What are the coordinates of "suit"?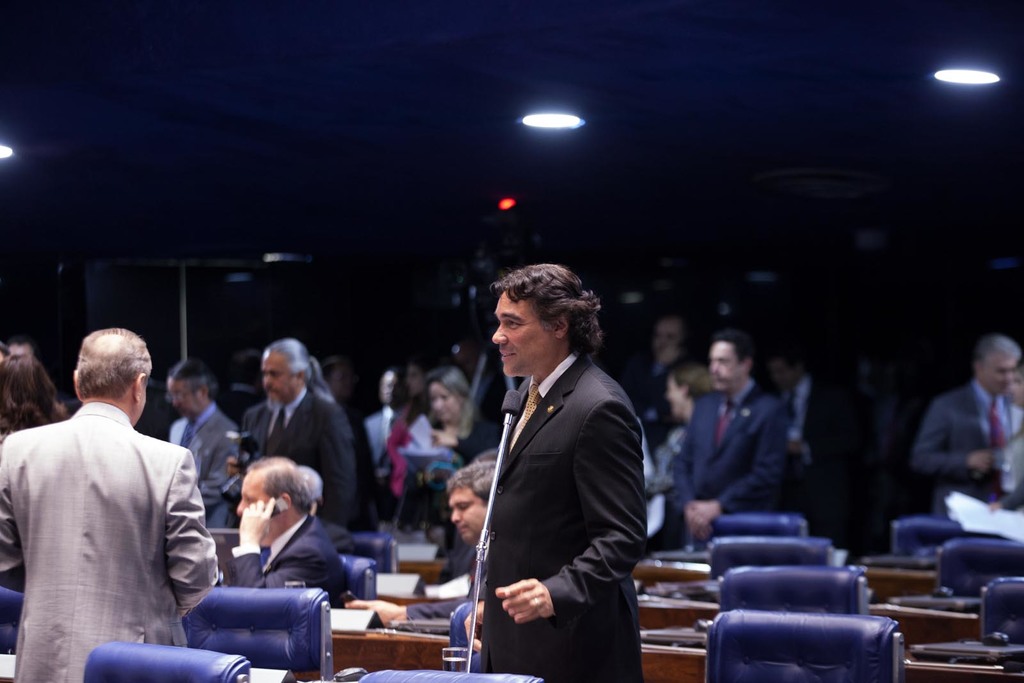
region(245, 383, 356, 526).
